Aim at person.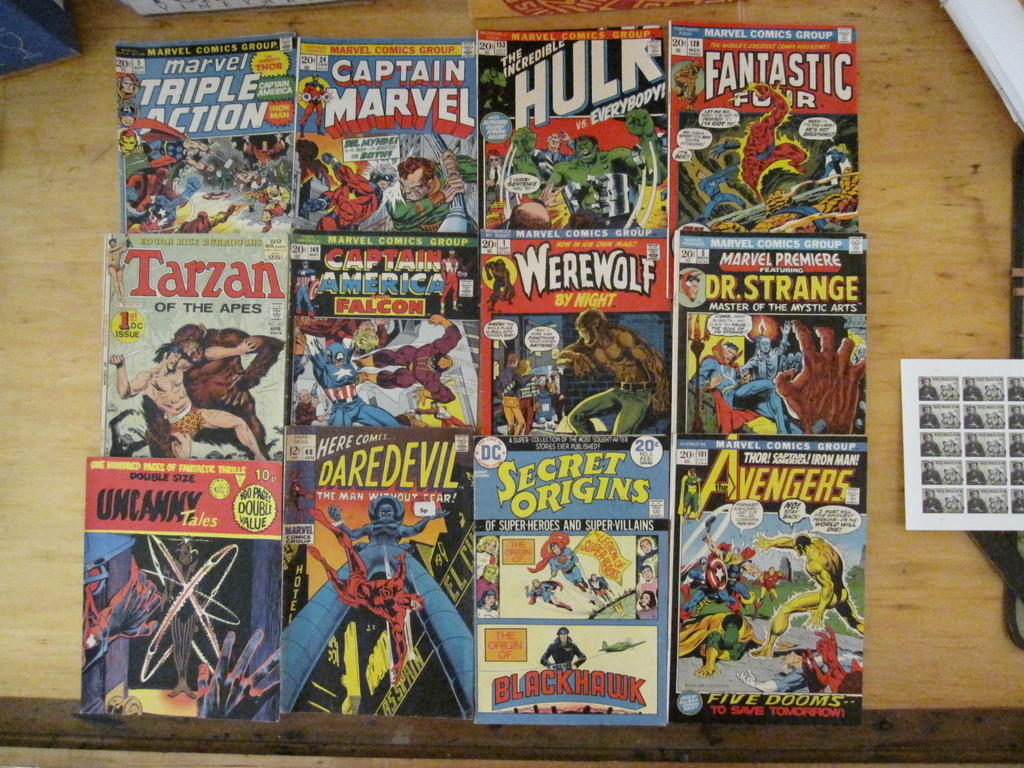
Aimed at Rect(477, 586, 500, 618).
